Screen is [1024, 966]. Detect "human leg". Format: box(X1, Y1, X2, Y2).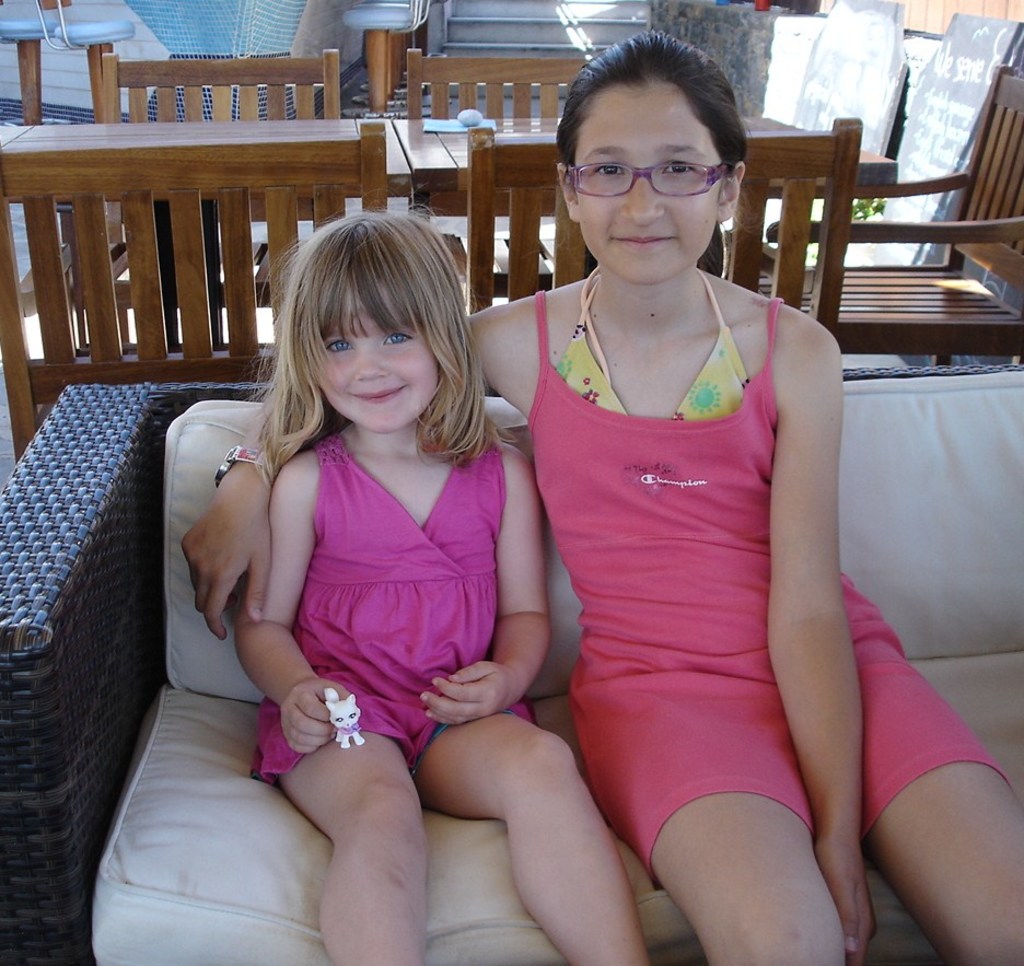
box(560, 647, 846, 965).
